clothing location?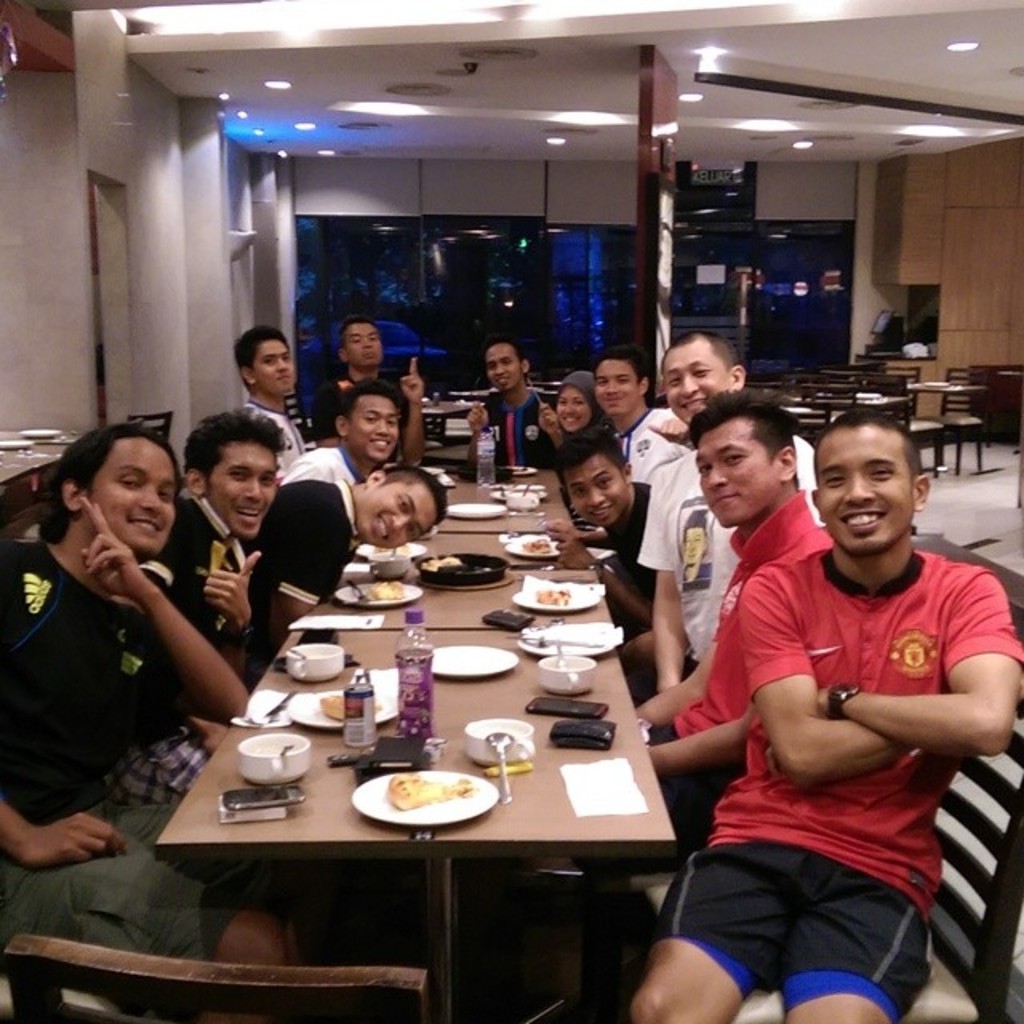
bbox(243, 334, 293, 392)
